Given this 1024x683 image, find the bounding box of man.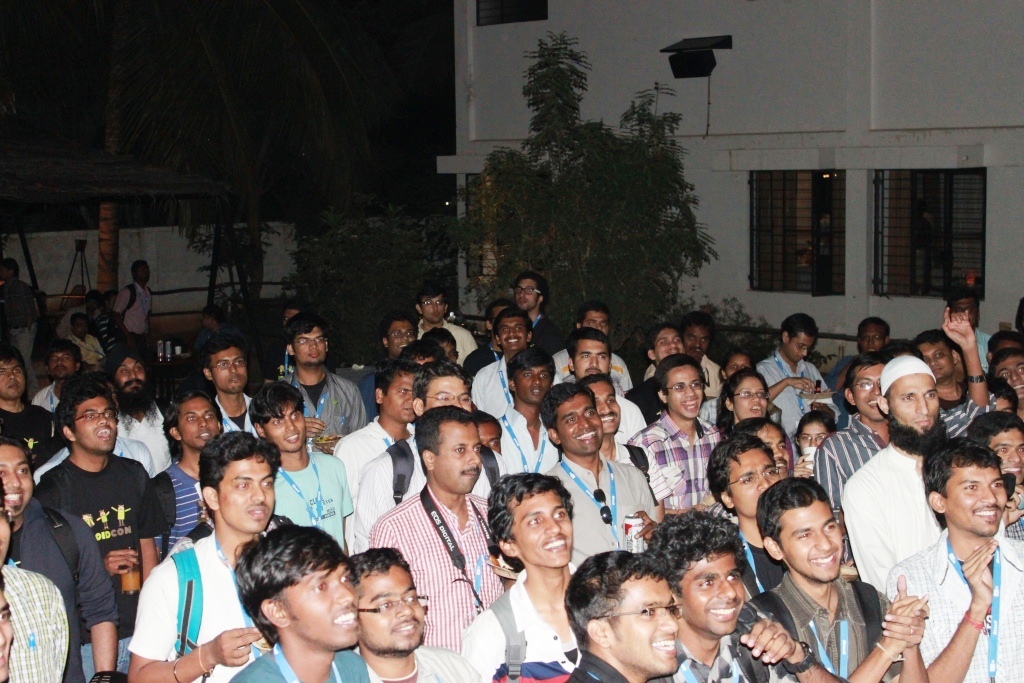
box(461, 475, 575, 682).
